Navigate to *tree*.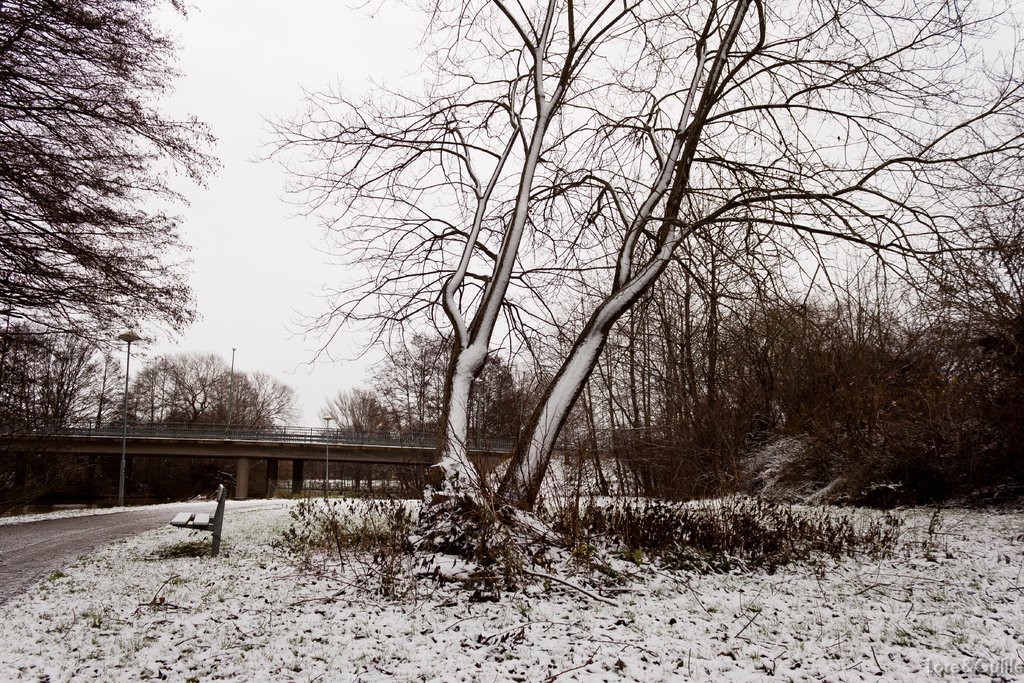
Navigation target: locate(109, 346, 234, 425).
